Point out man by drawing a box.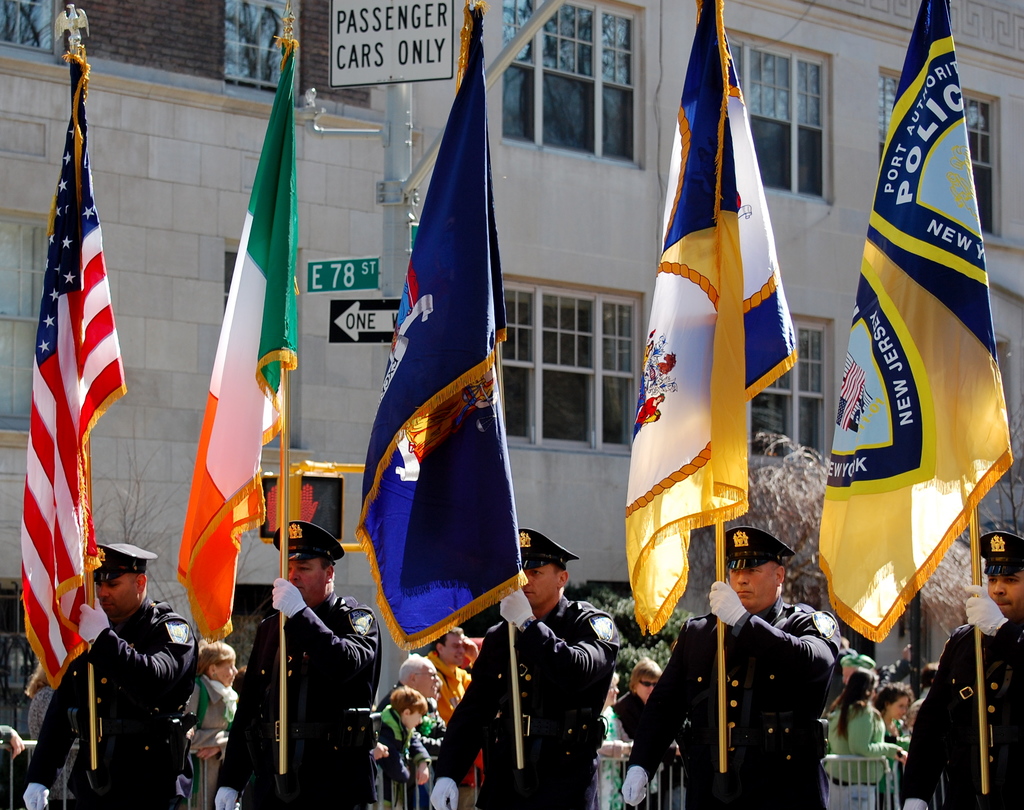
bbox(22, 535, 195, 809).
